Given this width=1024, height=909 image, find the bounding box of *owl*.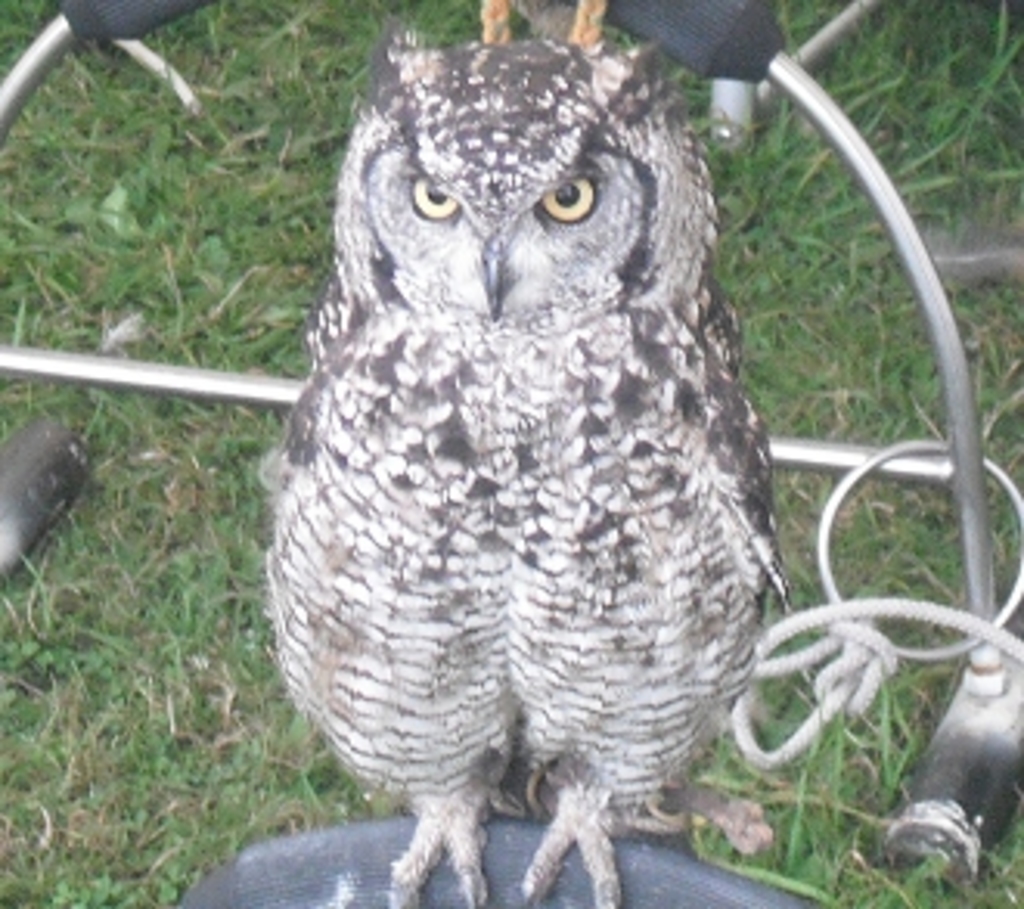
crop(258, 3, 813, 903).
